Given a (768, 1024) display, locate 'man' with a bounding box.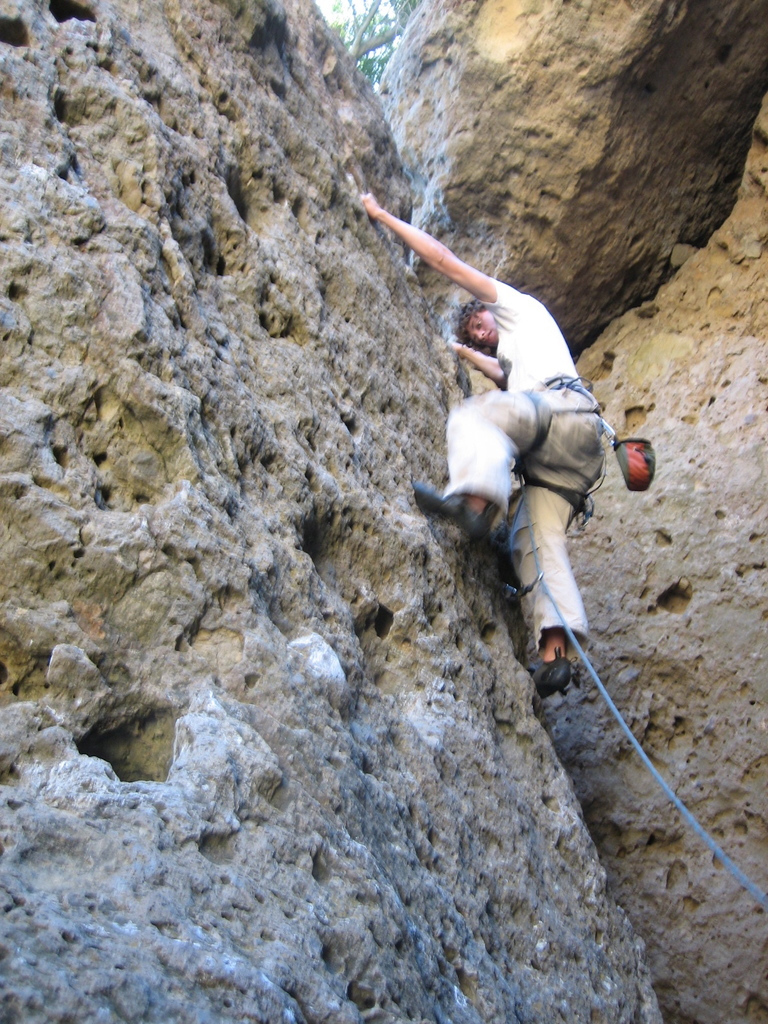
Located: (left=401, top=211, right=644, bottom=703).
